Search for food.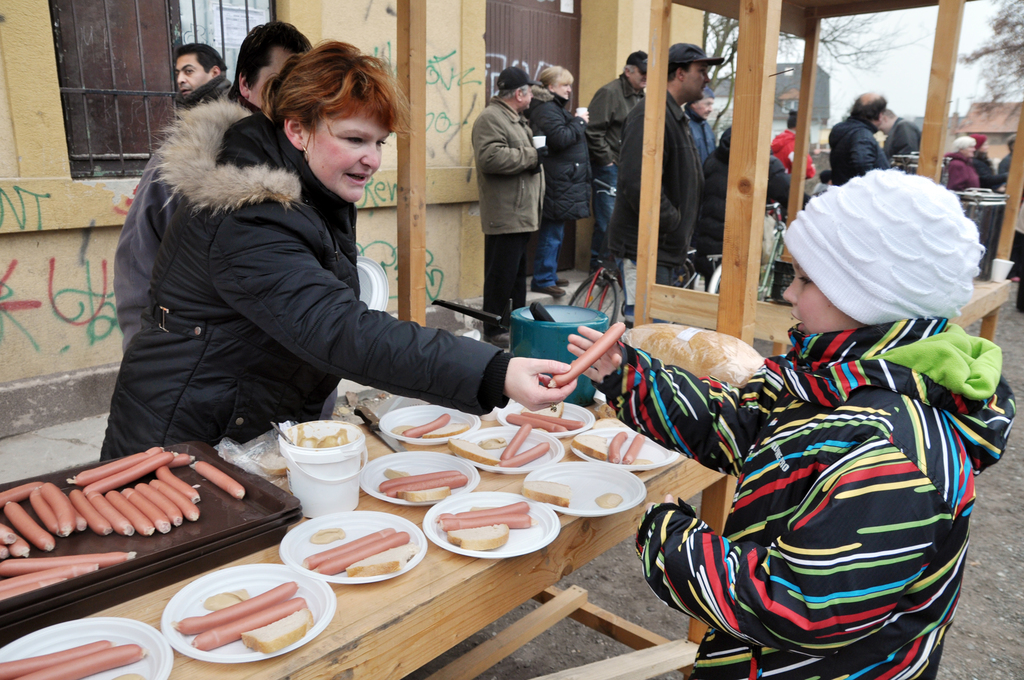
Found at x1=300, y1=529, x2=411, y2=576.
